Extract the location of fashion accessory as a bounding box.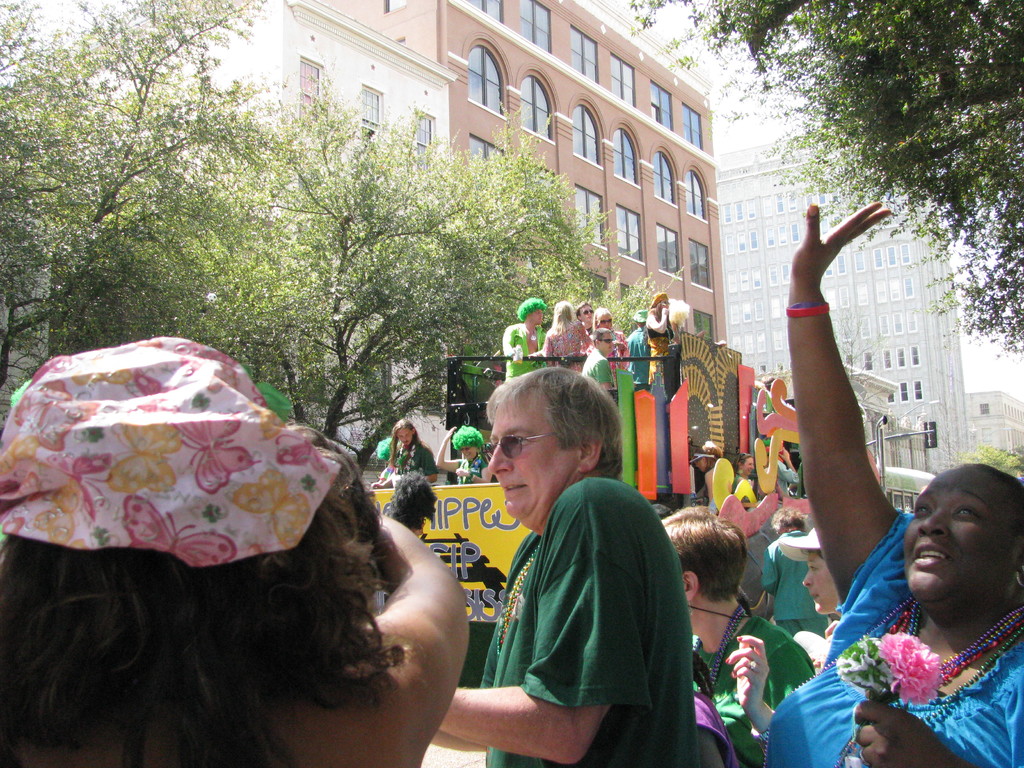
[x1=0, y1=334, x2=336, y2=570].
